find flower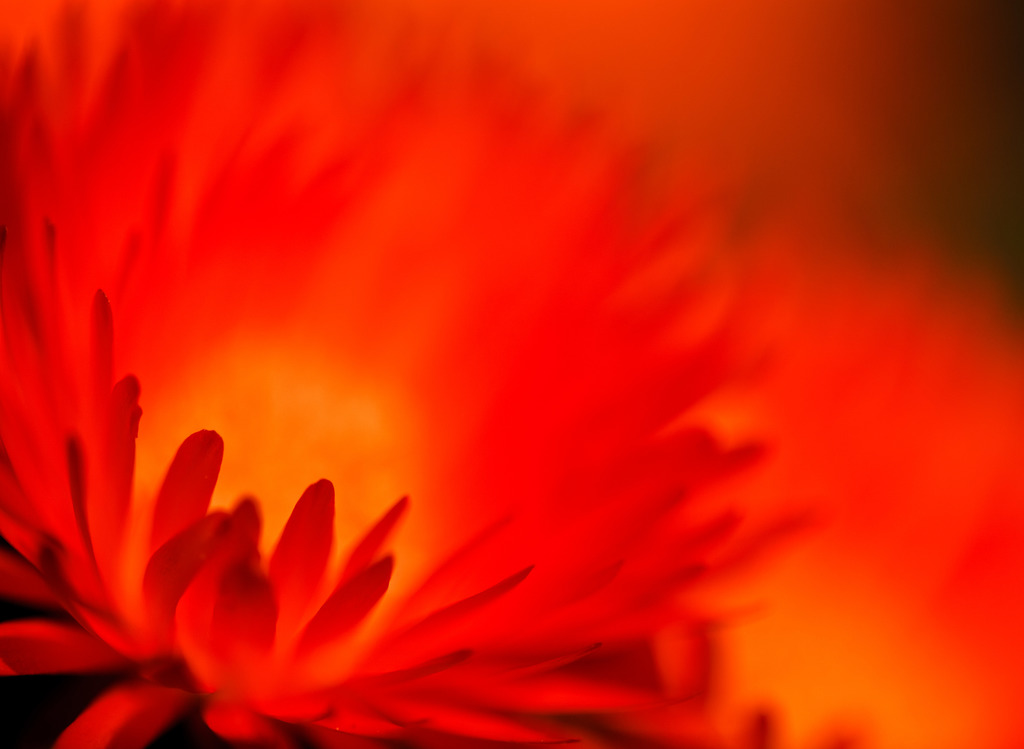
{"x1": 0, "y1": 54, "x2": 906, "y2": 730}
